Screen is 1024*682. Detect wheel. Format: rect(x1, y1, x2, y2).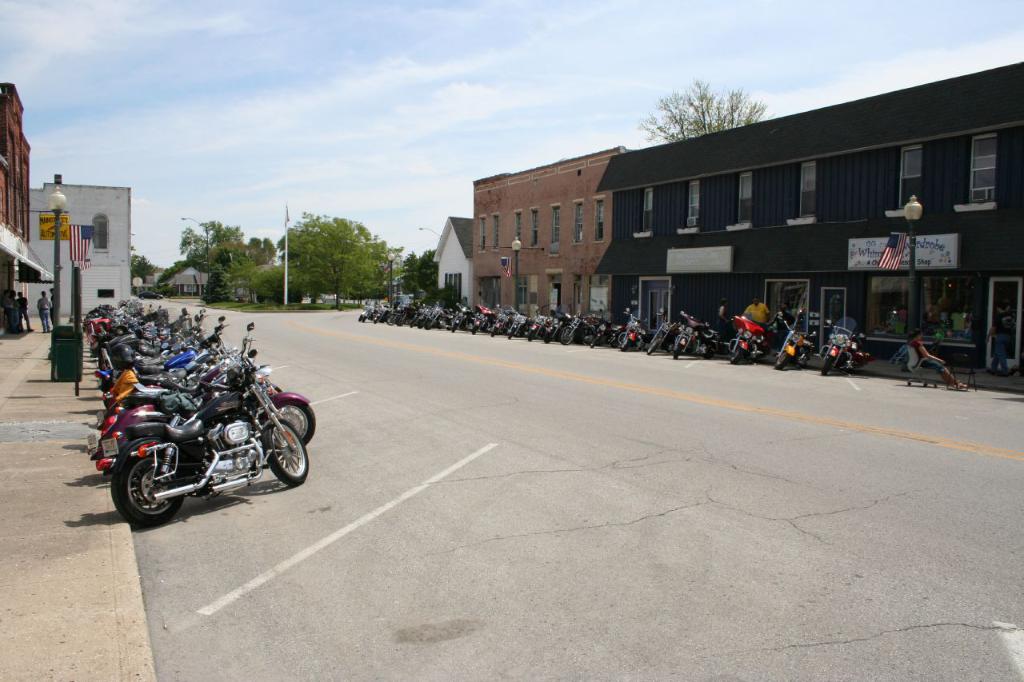
rect(450, 320, 460, 329).
